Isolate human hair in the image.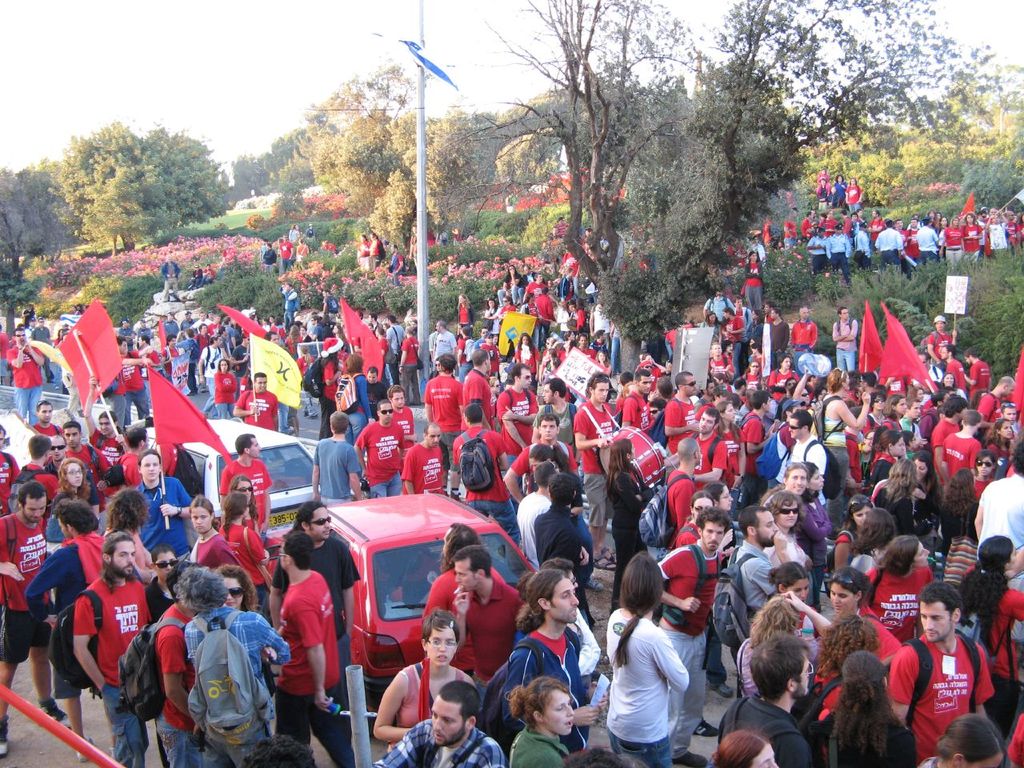
Isolated region: detection(238, 734, 314, 767).
